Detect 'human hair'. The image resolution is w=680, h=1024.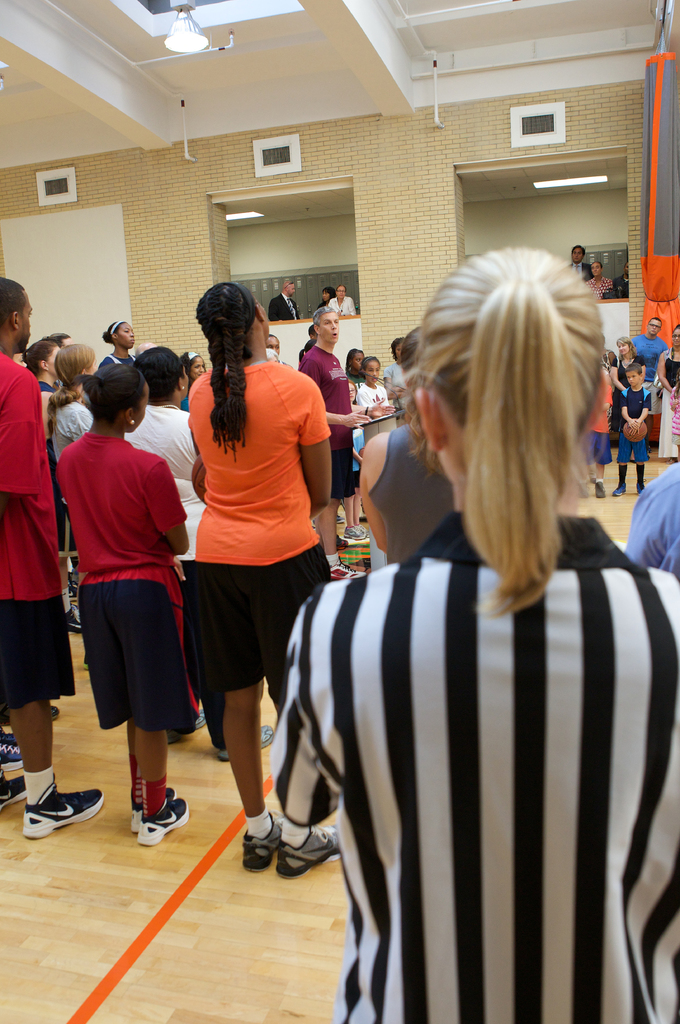
bbox(387, 339, 404, 364).
